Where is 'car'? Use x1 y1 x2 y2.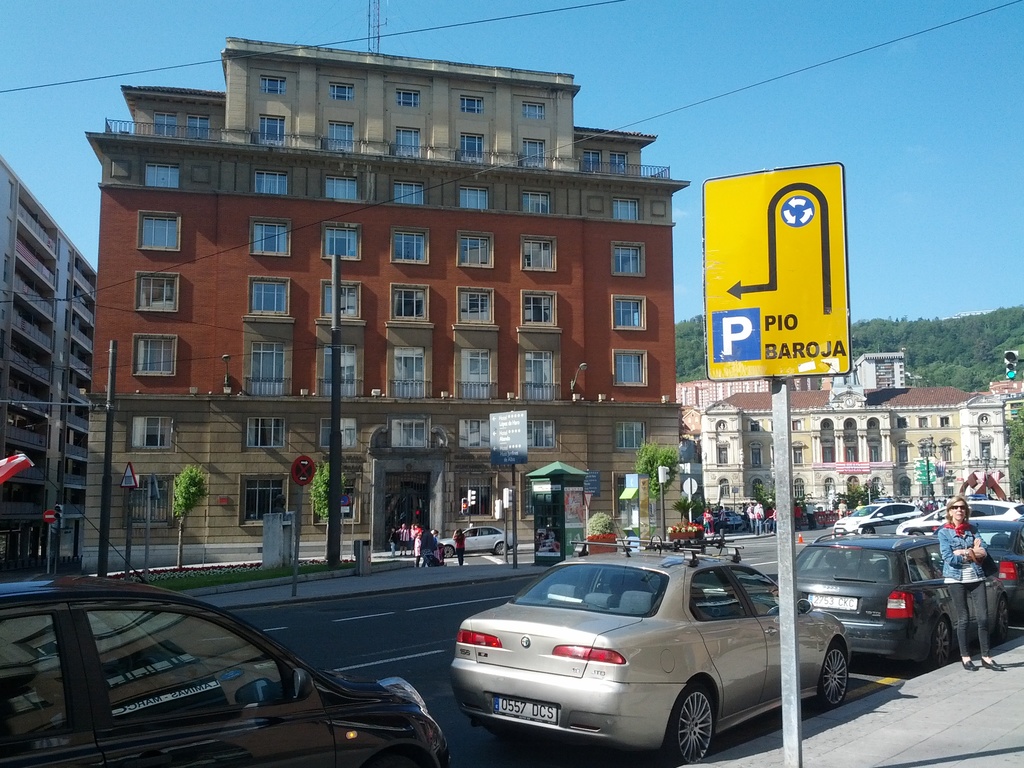
821 500 924 538.
